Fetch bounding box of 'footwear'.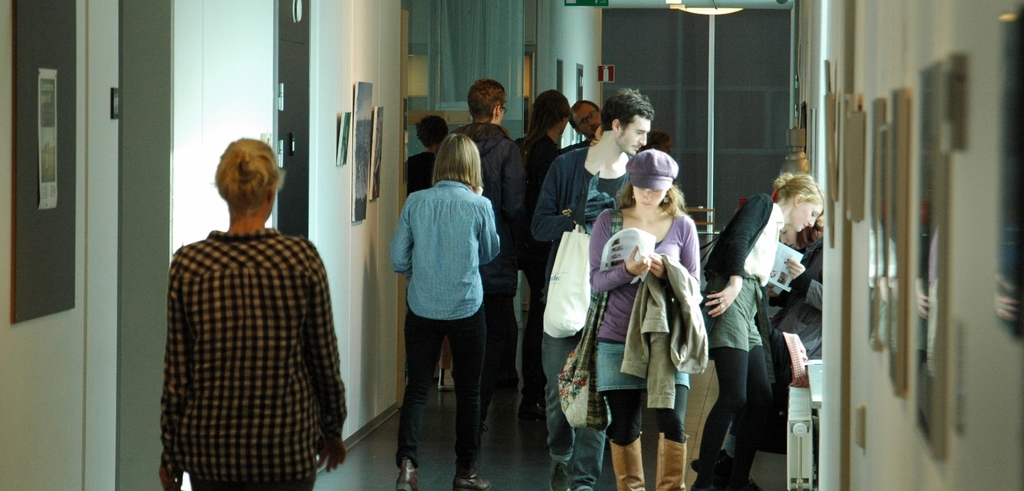
Bbox: 516,389,548,420.
